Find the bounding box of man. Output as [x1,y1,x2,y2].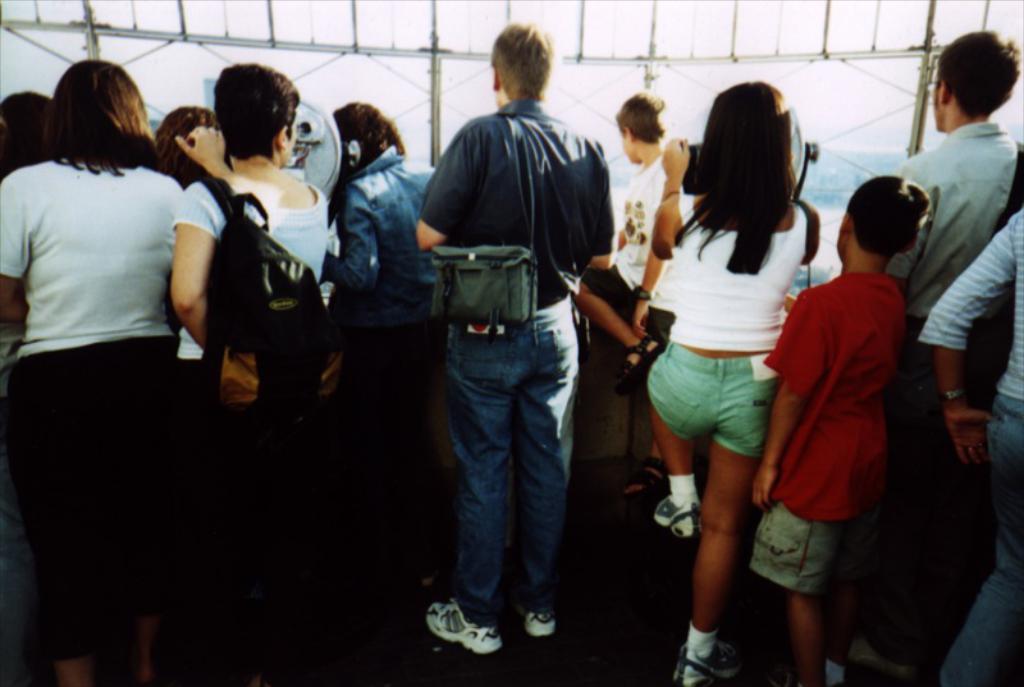
[899,31,1023,674].
